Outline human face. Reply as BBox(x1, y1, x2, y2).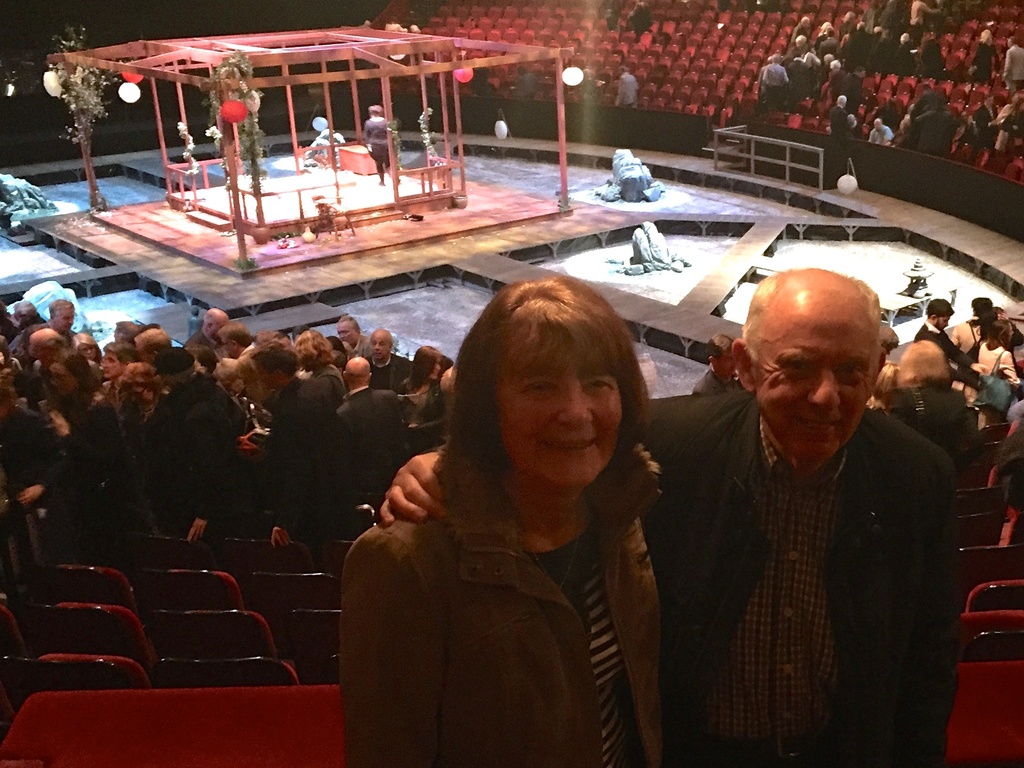
BBox(371, 333, 389, 360).
